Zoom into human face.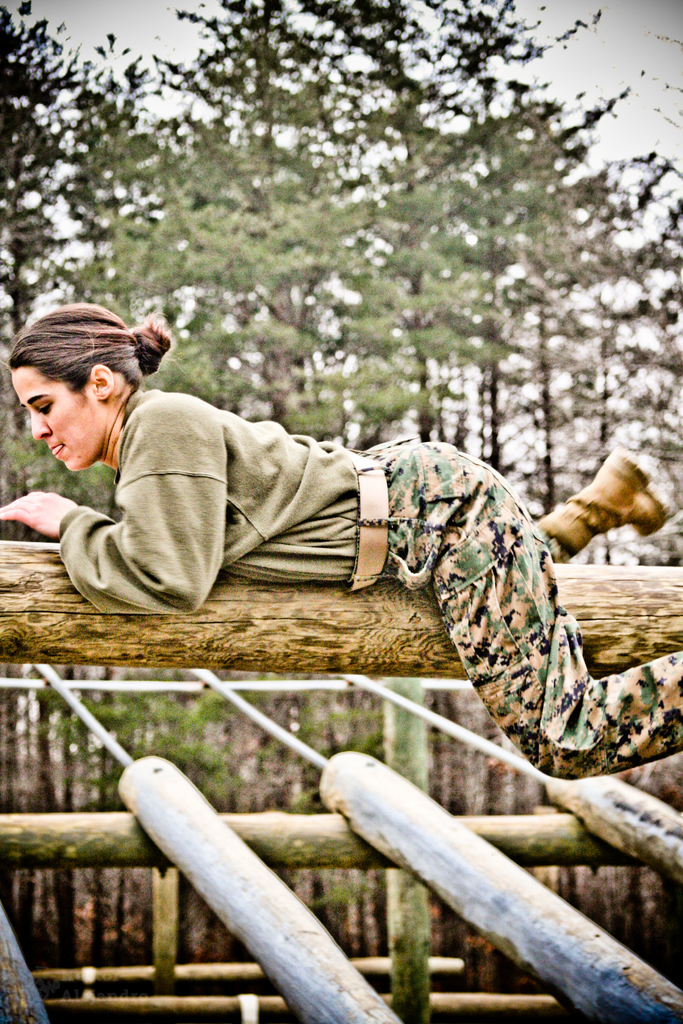
Zoom target: l=18, t=353, r=104, b=481.
